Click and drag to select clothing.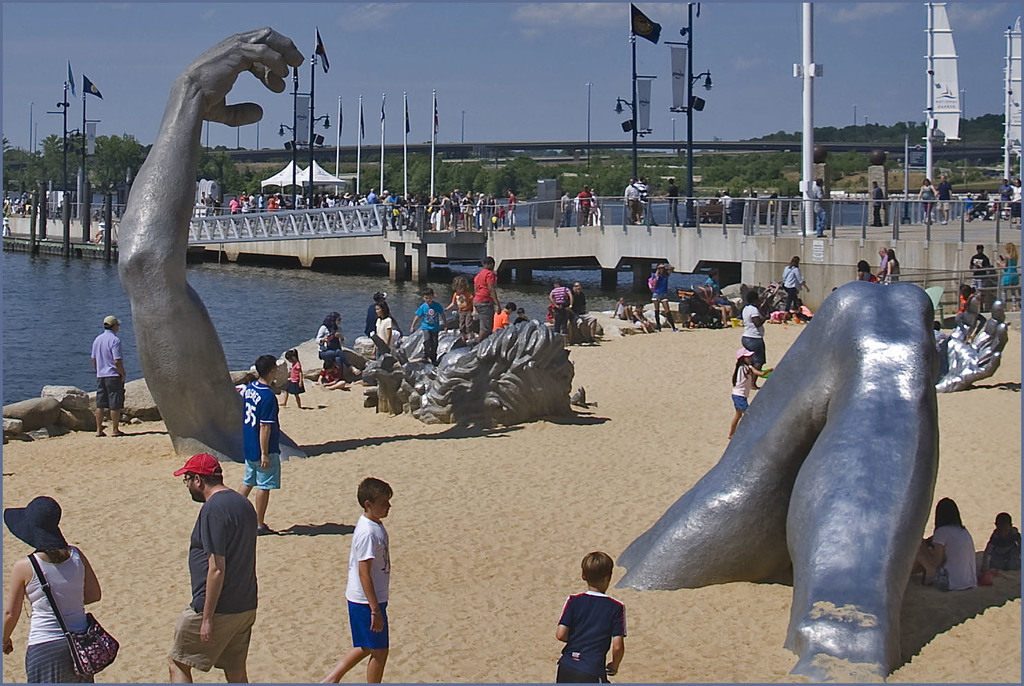
Selection: {"left": 620, "top": 182, "right": 643, "bottom": 226}.
